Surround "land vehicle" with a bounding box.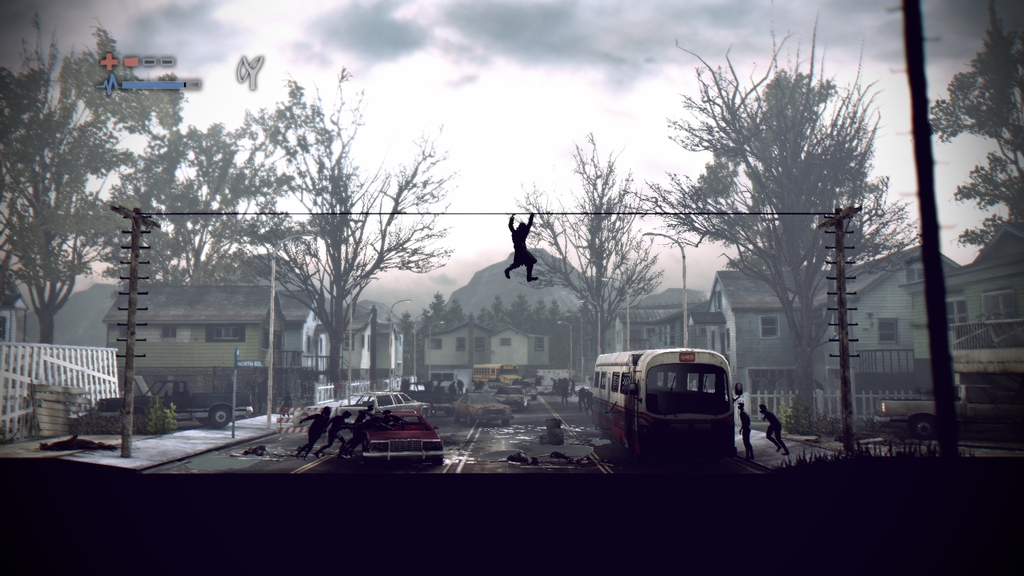
[left=452, top=390, right=516, bottom=427].
